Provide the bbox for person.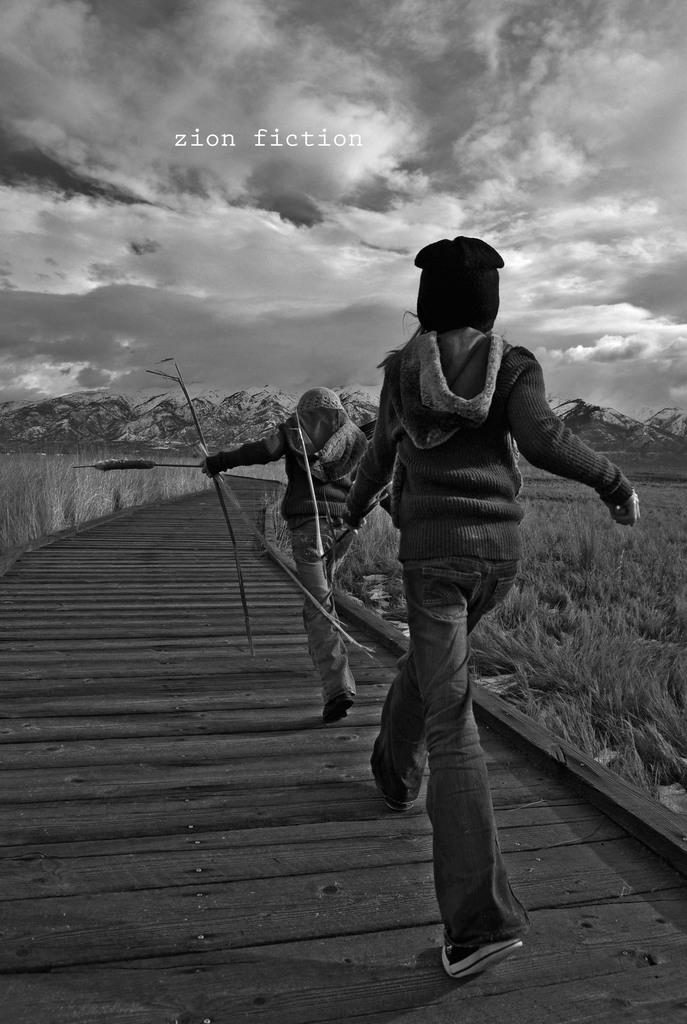
[left=198, top=389, right=400, bottom=728].
